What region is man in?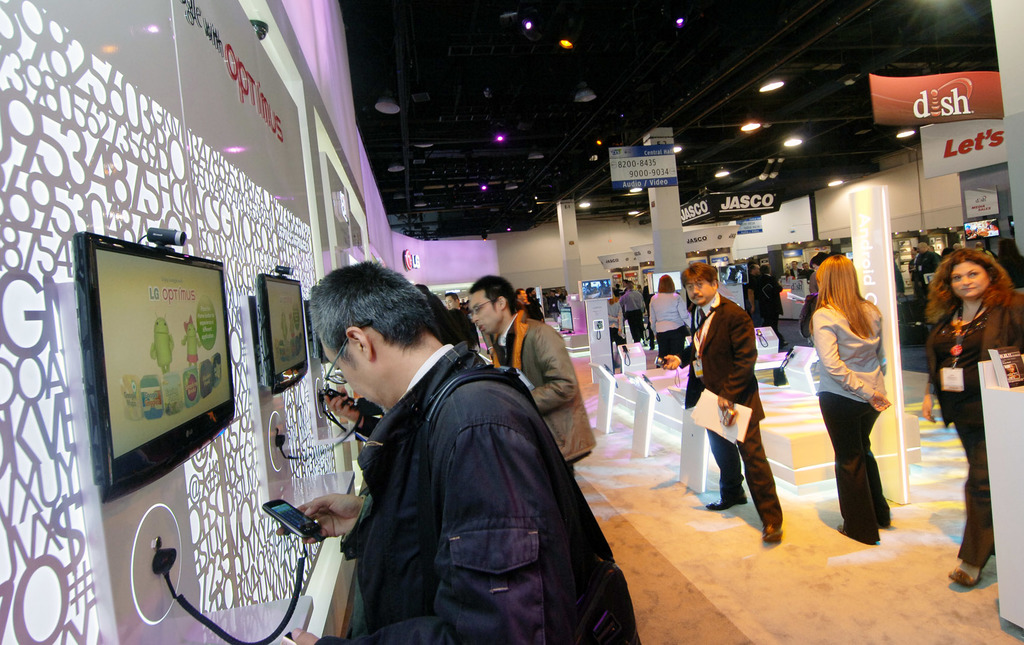
select_region(904, 241, 920, 298).
